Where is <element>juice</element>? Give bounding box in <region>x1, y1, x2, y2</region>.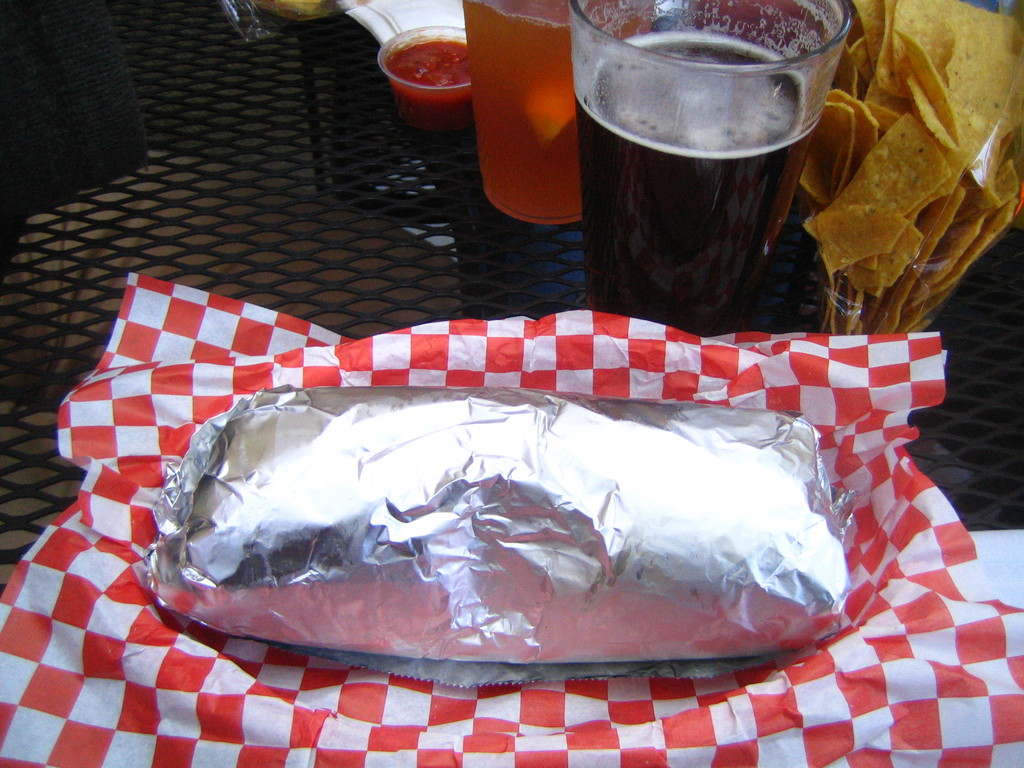
<region>575, 33, 810, 341</region>.
